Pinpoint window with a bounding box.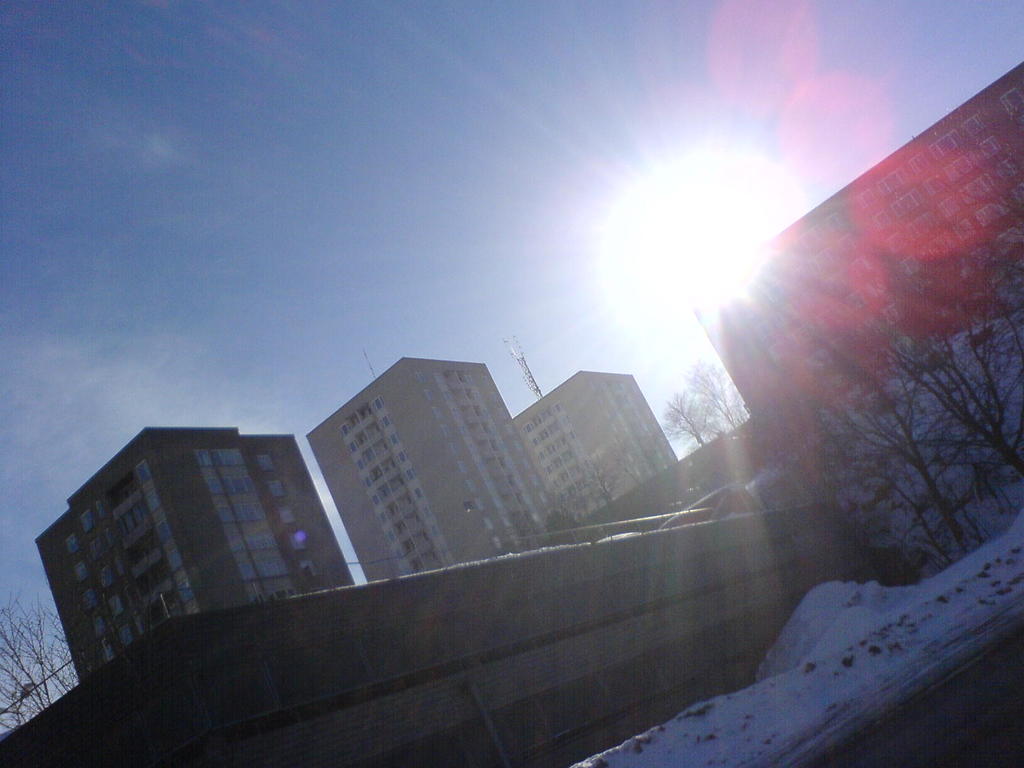
<region>373, 396, 387, 409</region>.
